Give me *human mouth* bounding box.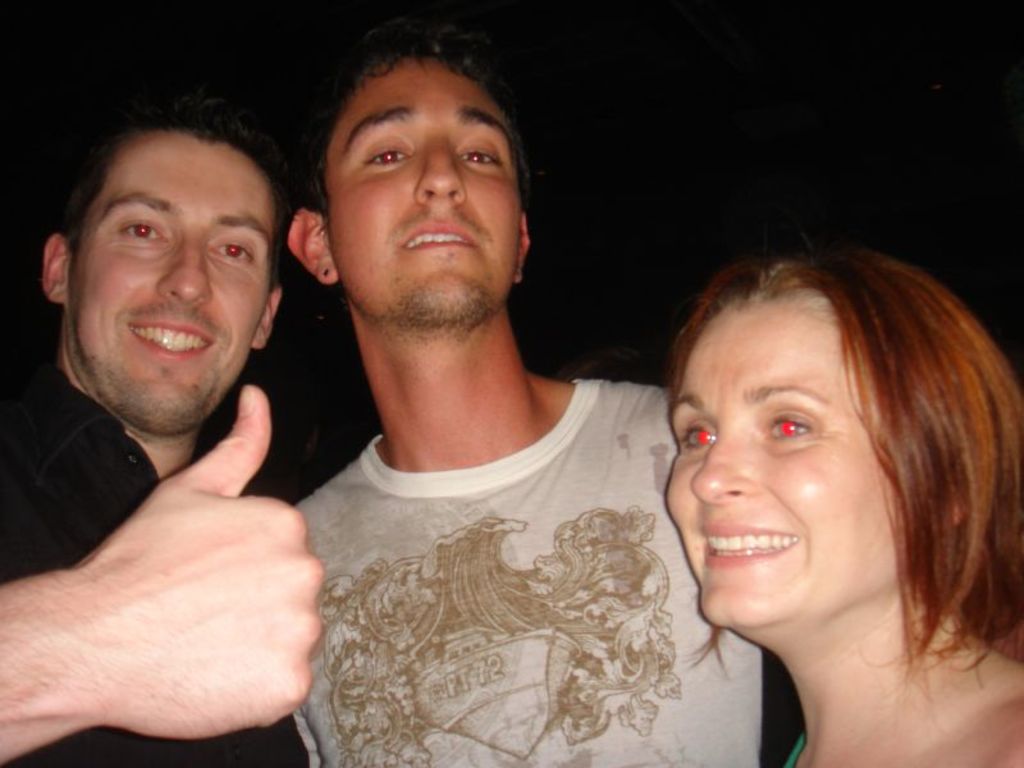
BBox(128, 321, 216, 360).
